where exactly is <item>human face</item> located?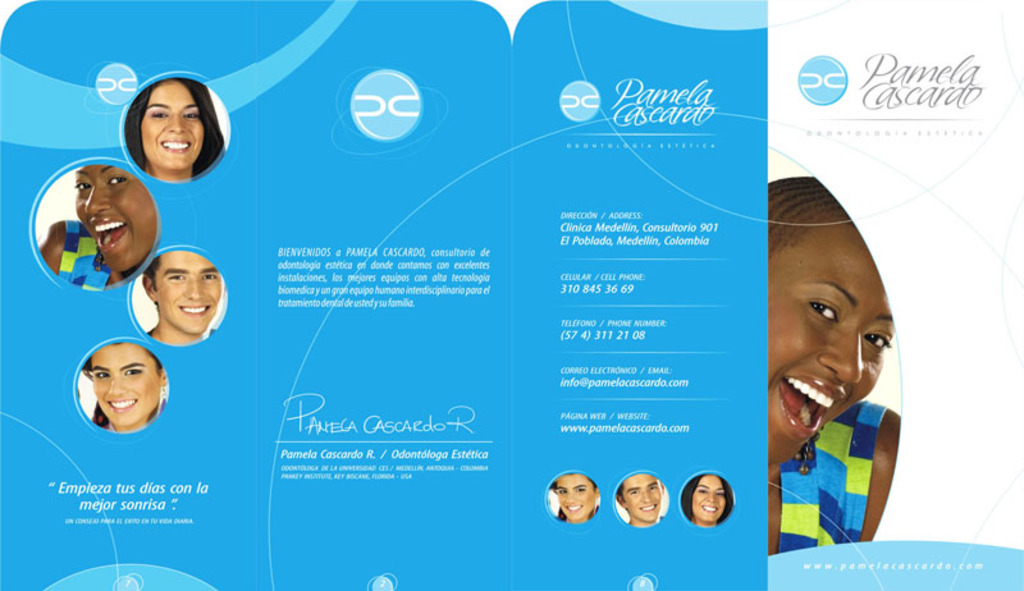
Its bounding box is 146/77/204/165.
